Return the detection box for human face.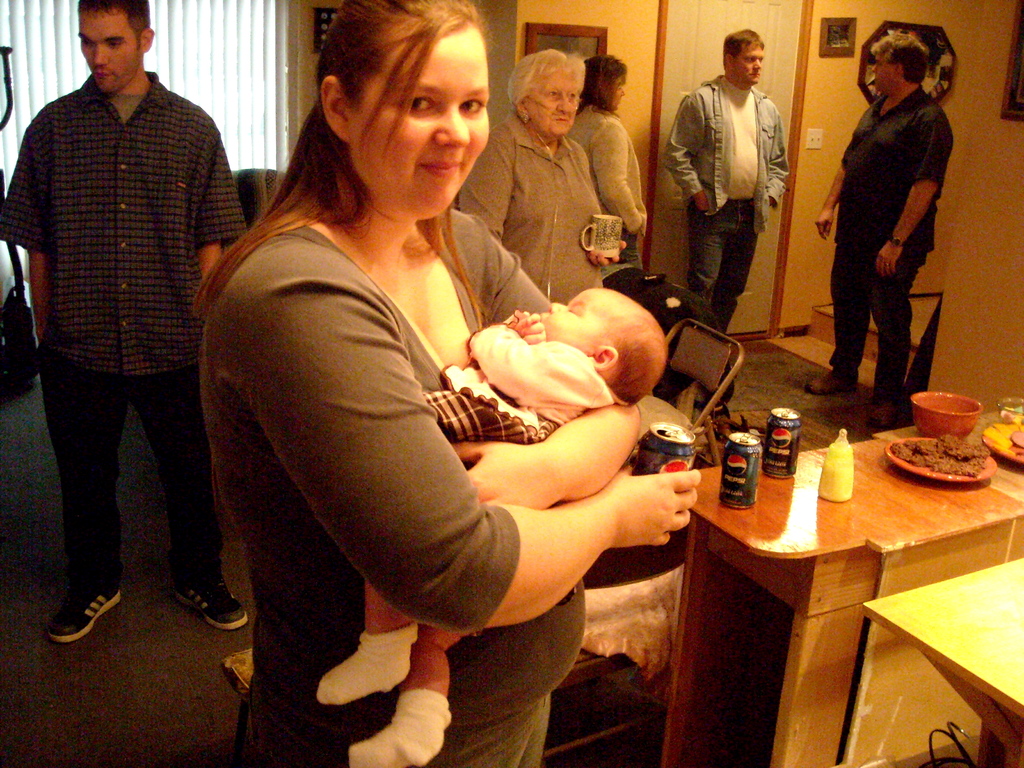
{"left": 75, "top": 9, "right": 140, "bottom": 93}.
